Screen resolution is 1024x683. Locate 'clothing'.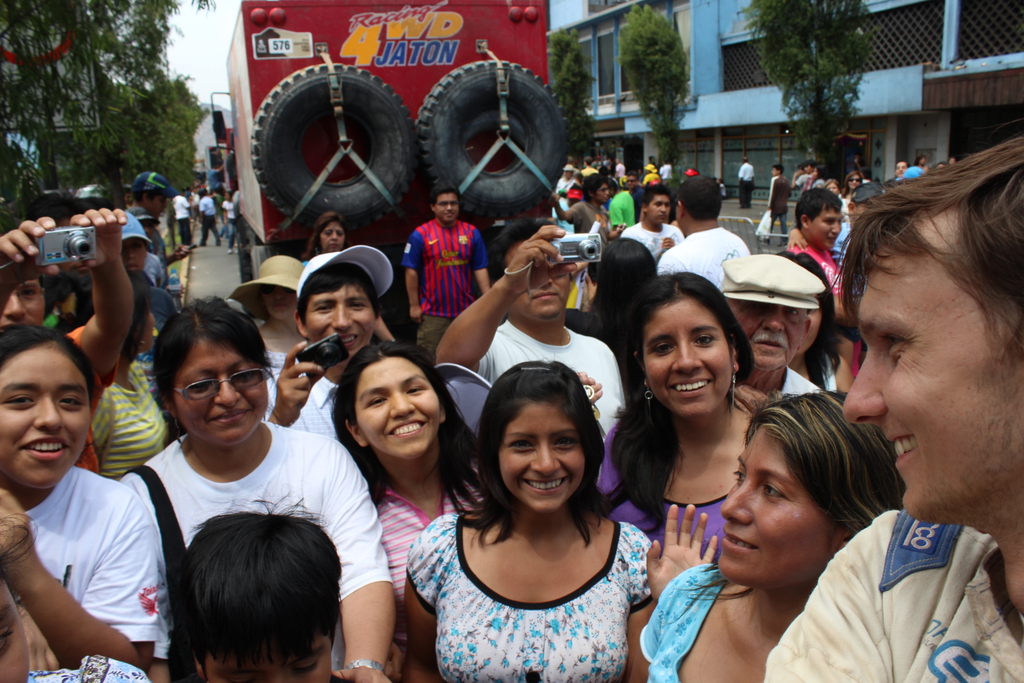
box=[618, 224, 683, 273].
